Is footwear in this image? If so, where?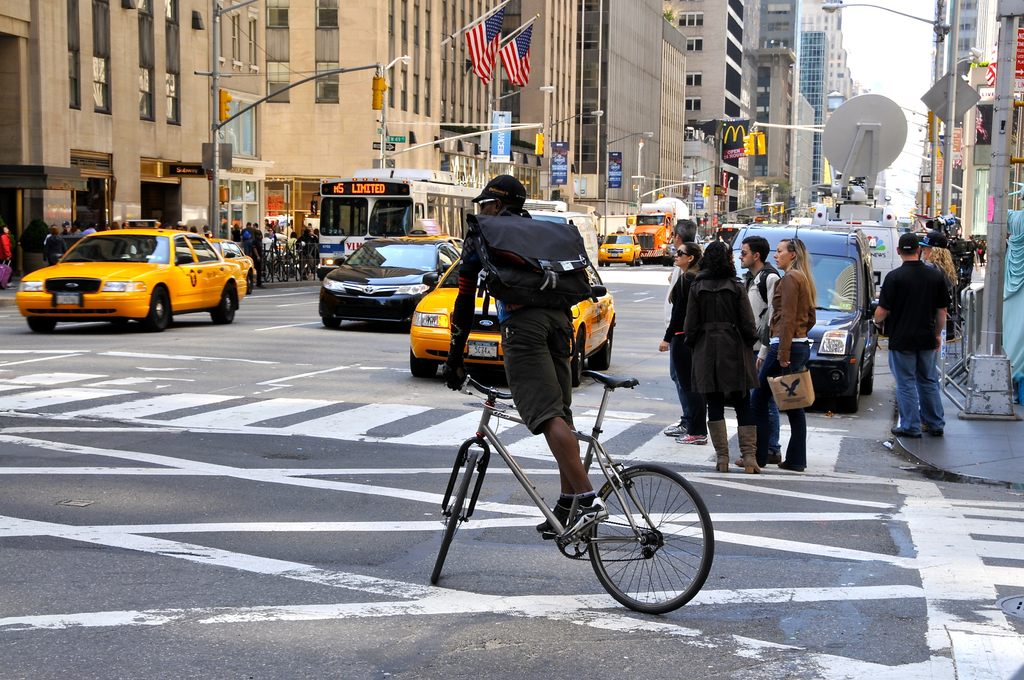
Yes, at BBox(735, 460, 746, 467).
